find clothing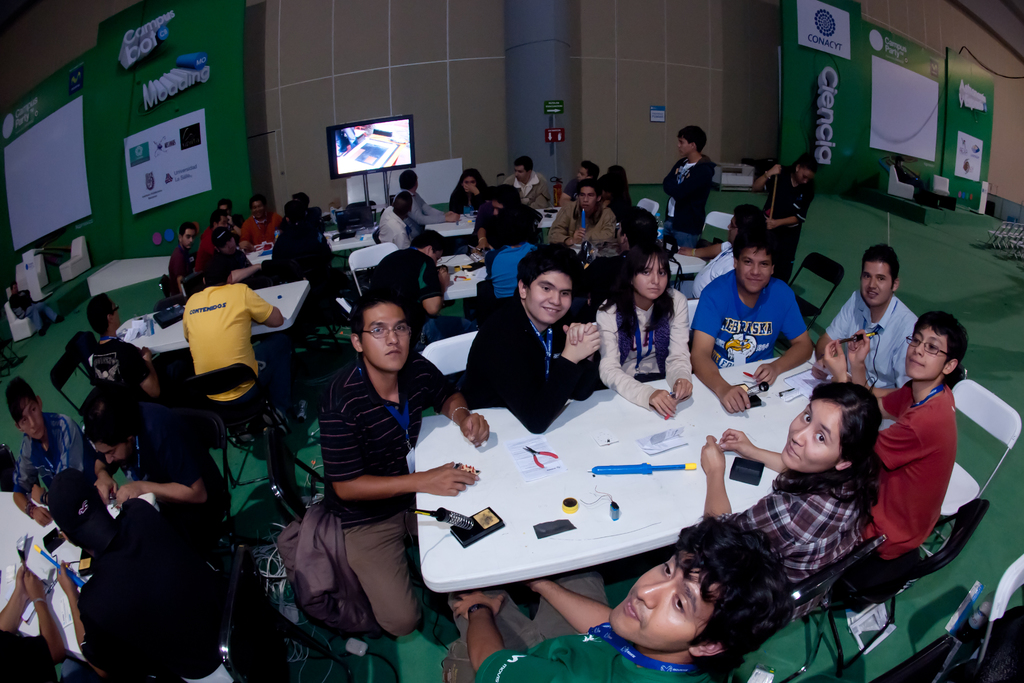
select_region(878, 377, 962, 572)
